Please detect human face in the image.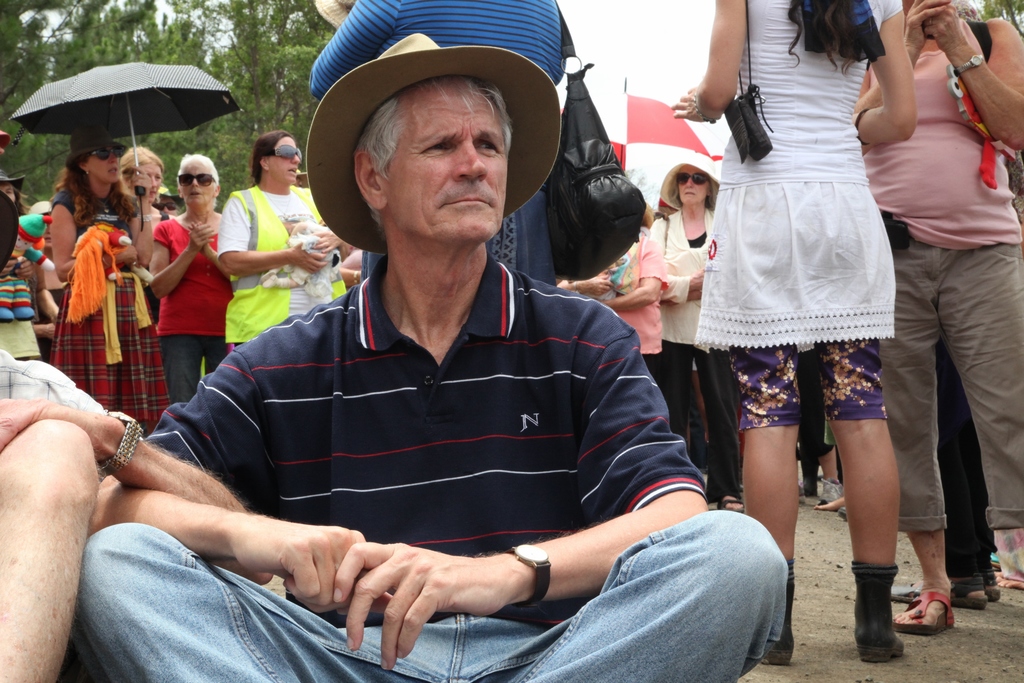
bbox(145, 156, 163, 197).
